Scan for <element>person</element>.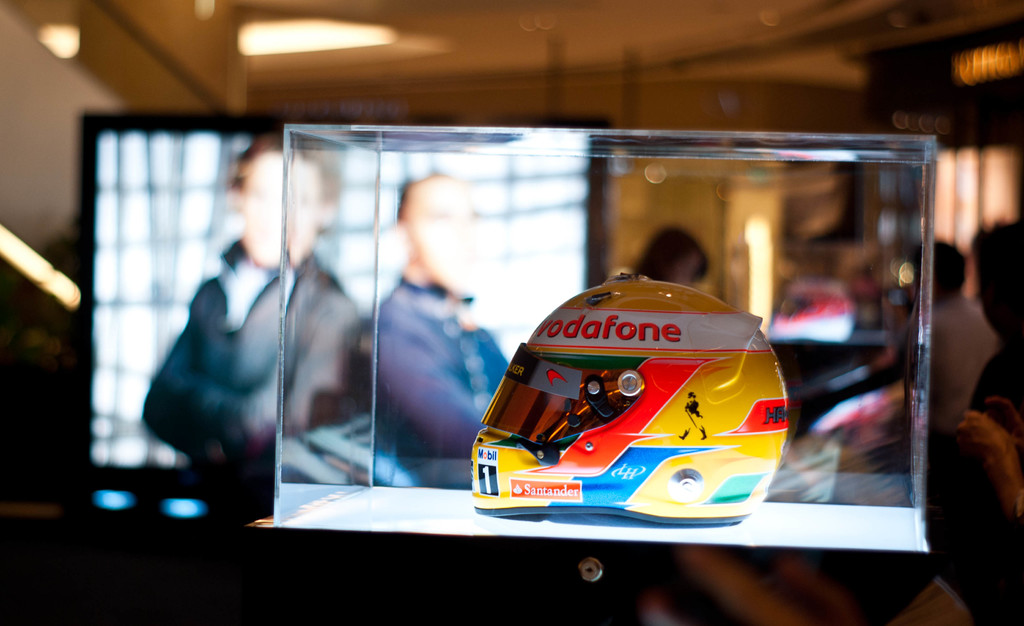
Scan result: [left=635, top=227, right=710, bottom=284].
